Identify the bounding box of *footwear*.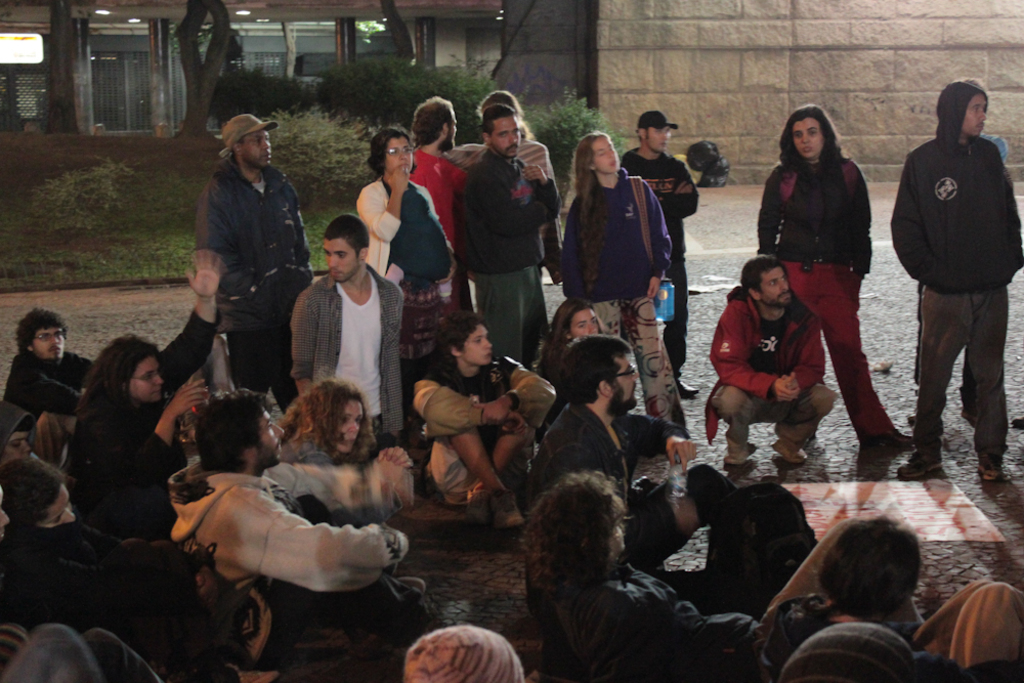
895,449,948,481.
